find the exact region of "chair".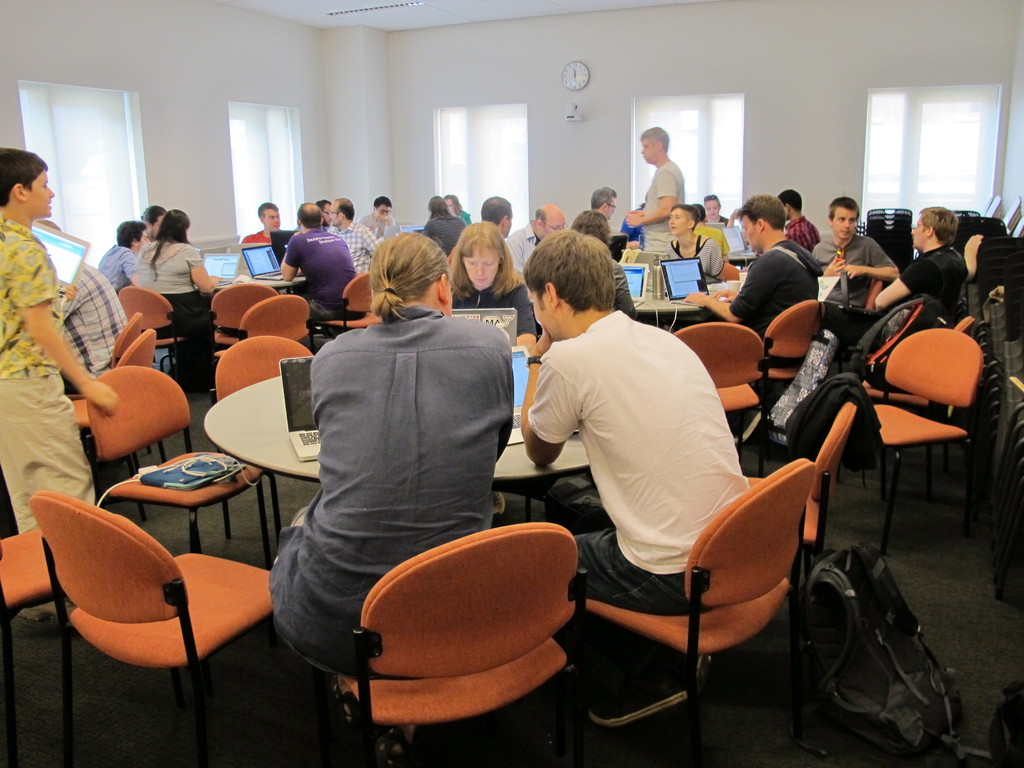
Exact region: detection(65, 331, 164, 511).
